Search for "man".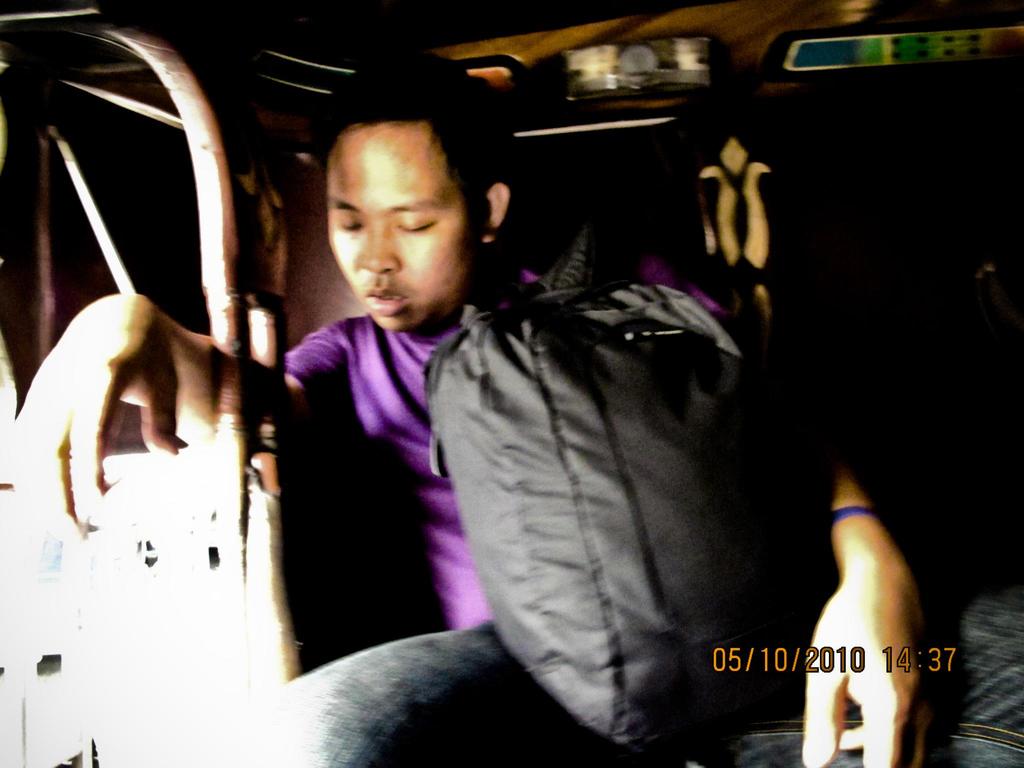
Found at bbox=(10, 54, 928, 767).
